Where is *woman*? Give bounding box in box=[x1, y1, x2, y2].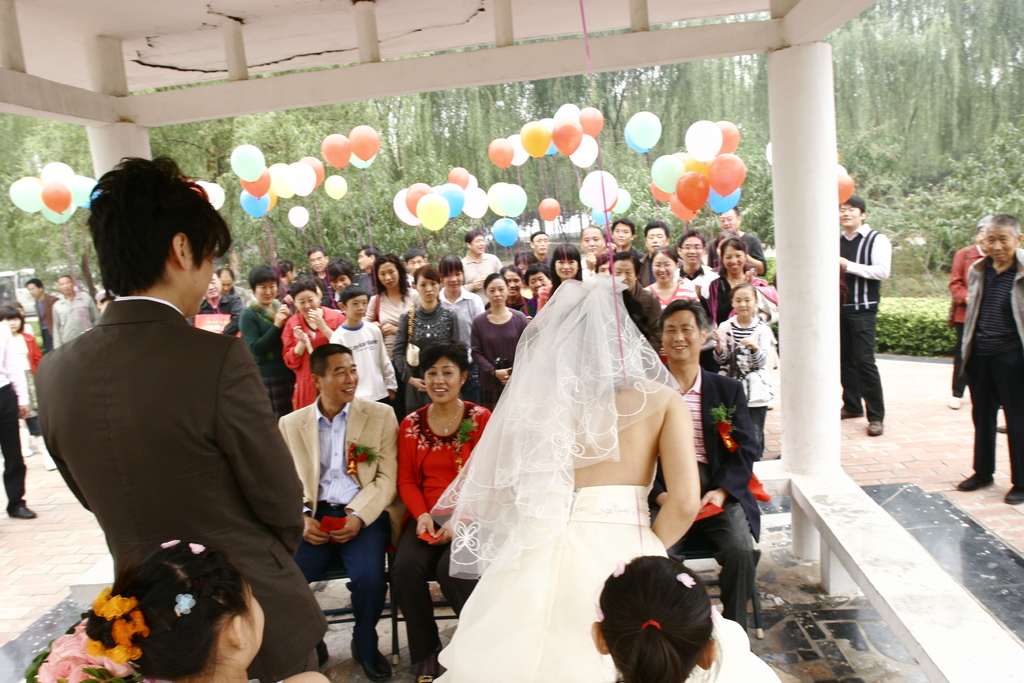
box=[440, 253, 484, 403].
